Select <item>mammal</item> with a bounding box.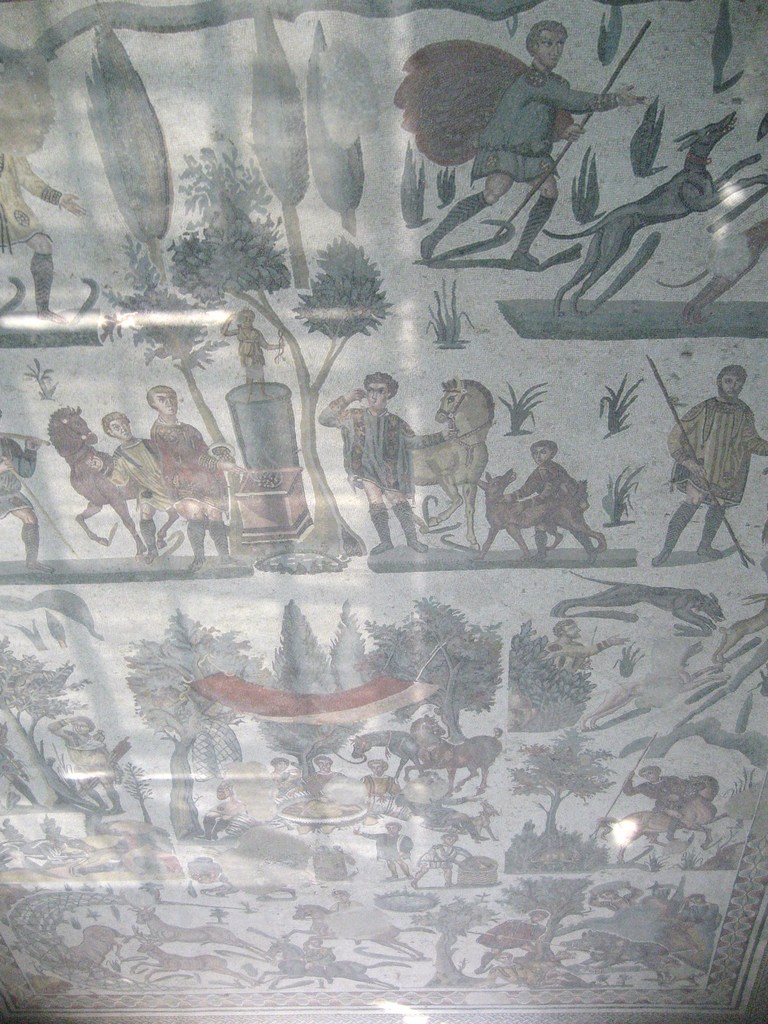
detection(658, 358, 767, 568).
